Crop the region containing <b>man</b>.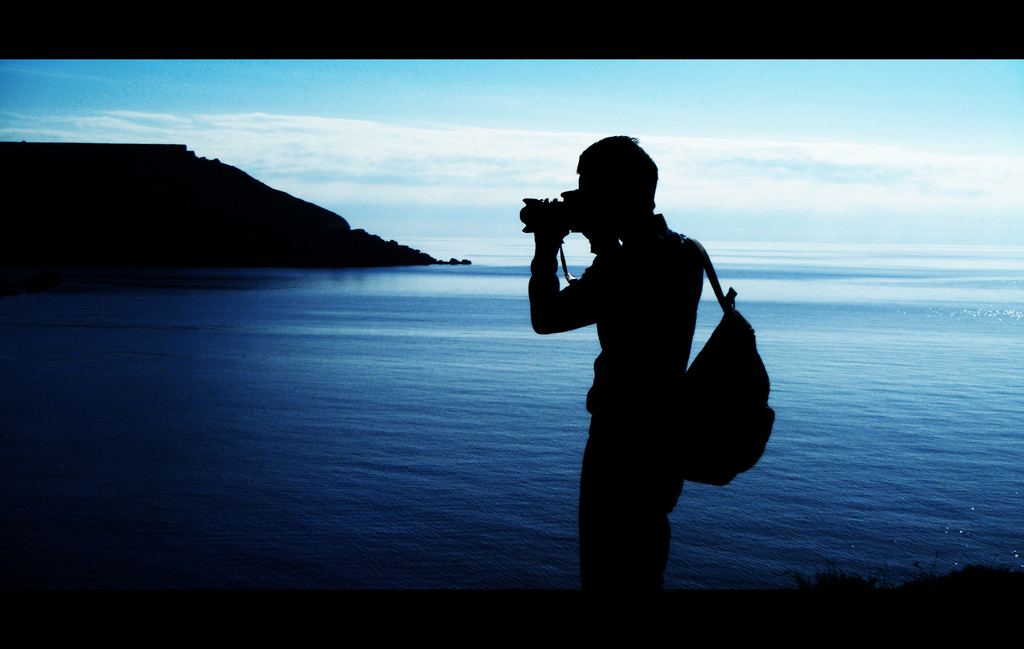
Crop region: [x1=529, y1=135, x2=714, y2=642].
